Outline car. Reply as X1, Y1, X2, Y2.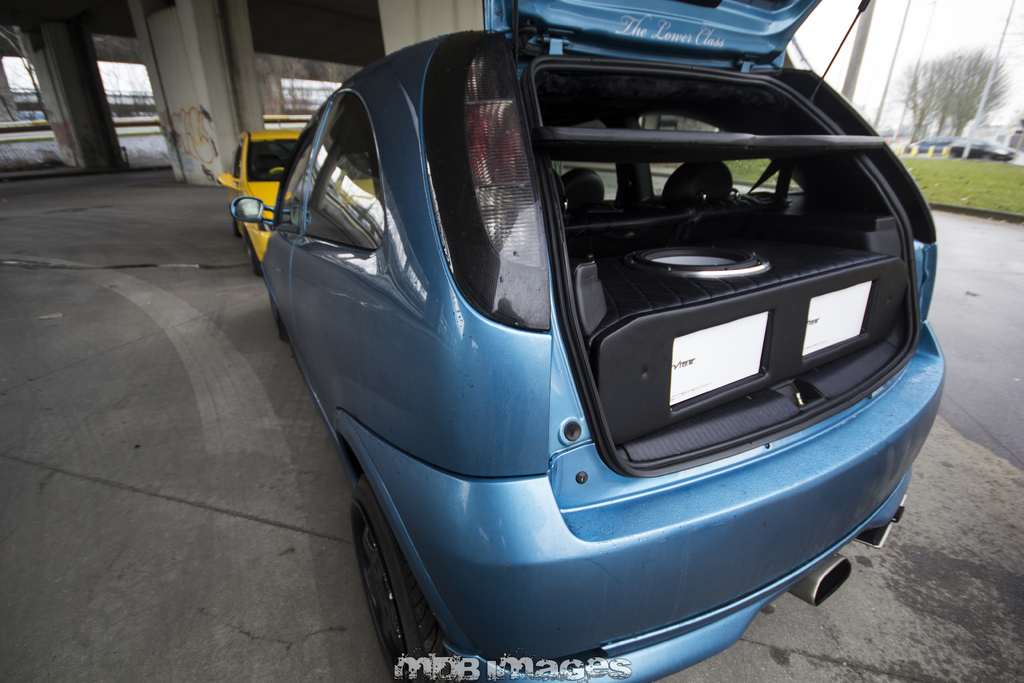
945, 136, 1010, 168.
